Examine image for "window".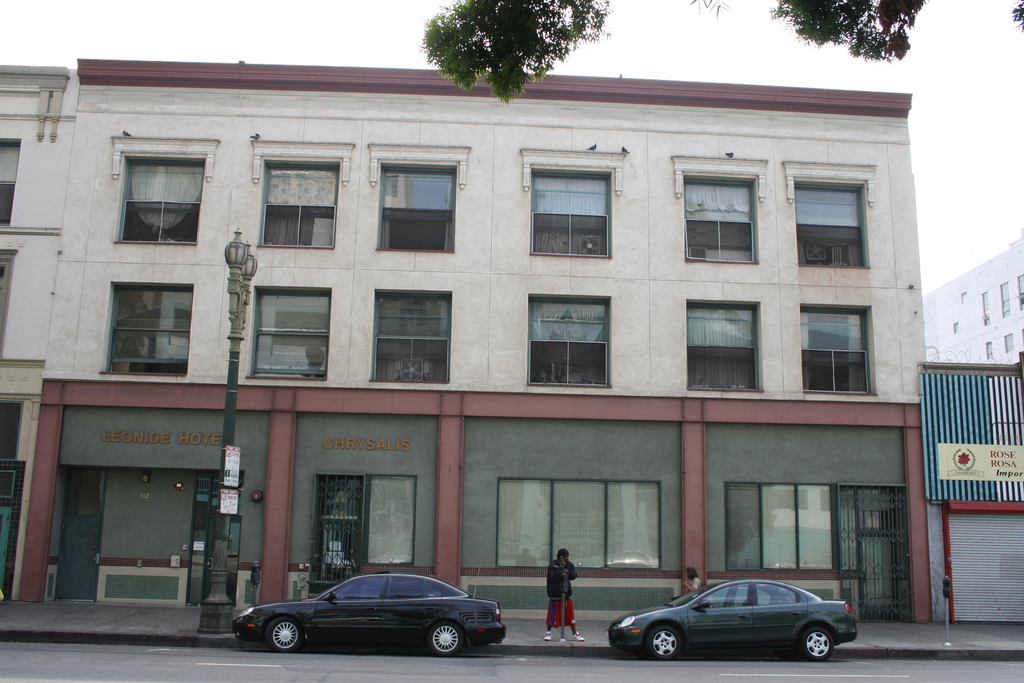
Examination result: select_region(369, 287, 455, 387).
